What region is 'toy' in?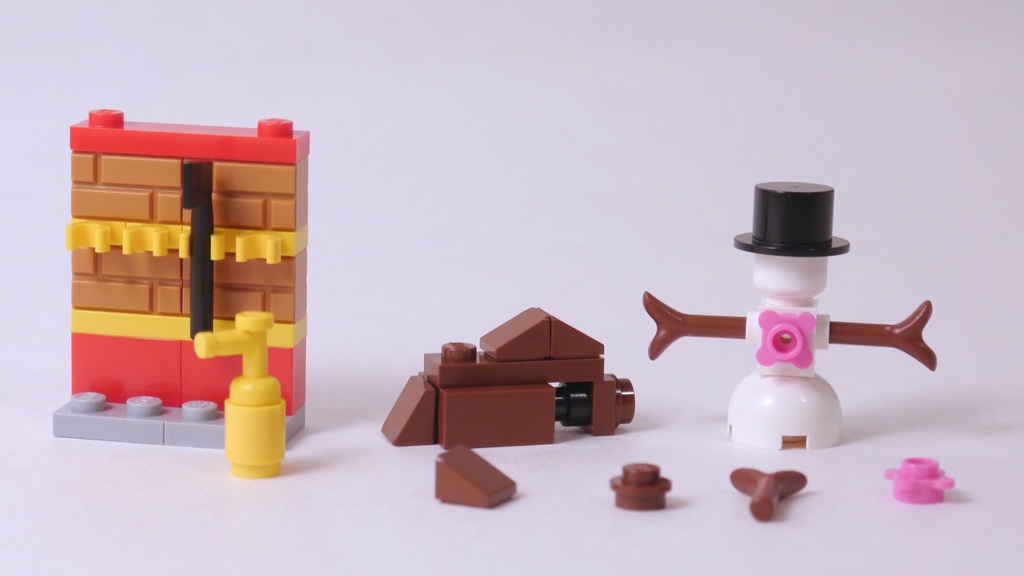
<box>727,466,811,522</box>.
